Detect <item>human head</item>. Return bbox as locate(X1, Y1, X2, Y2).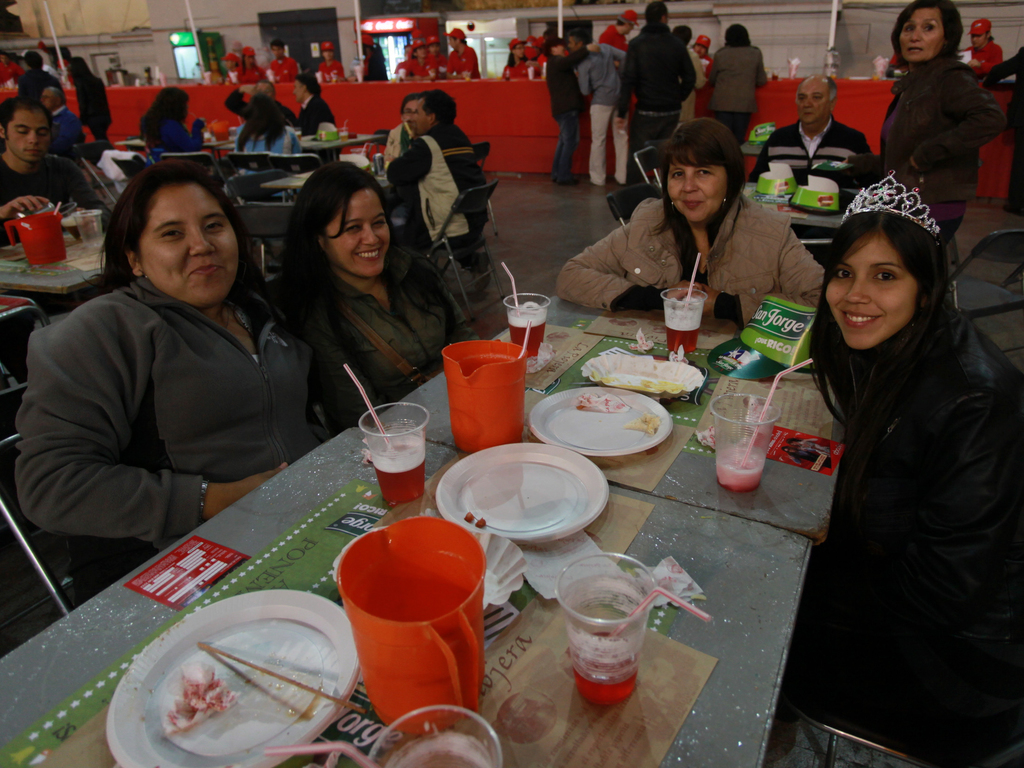
locate(152, 87, 190, 124).
